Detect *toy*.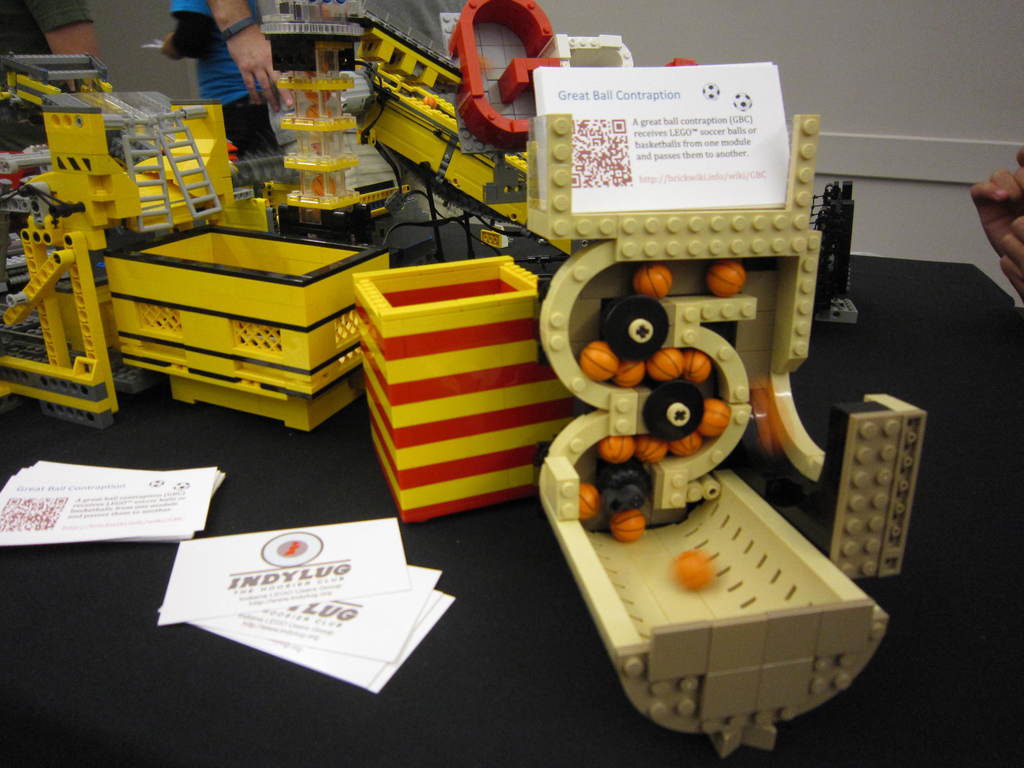
Detected at 106, 84, 926, 696.
